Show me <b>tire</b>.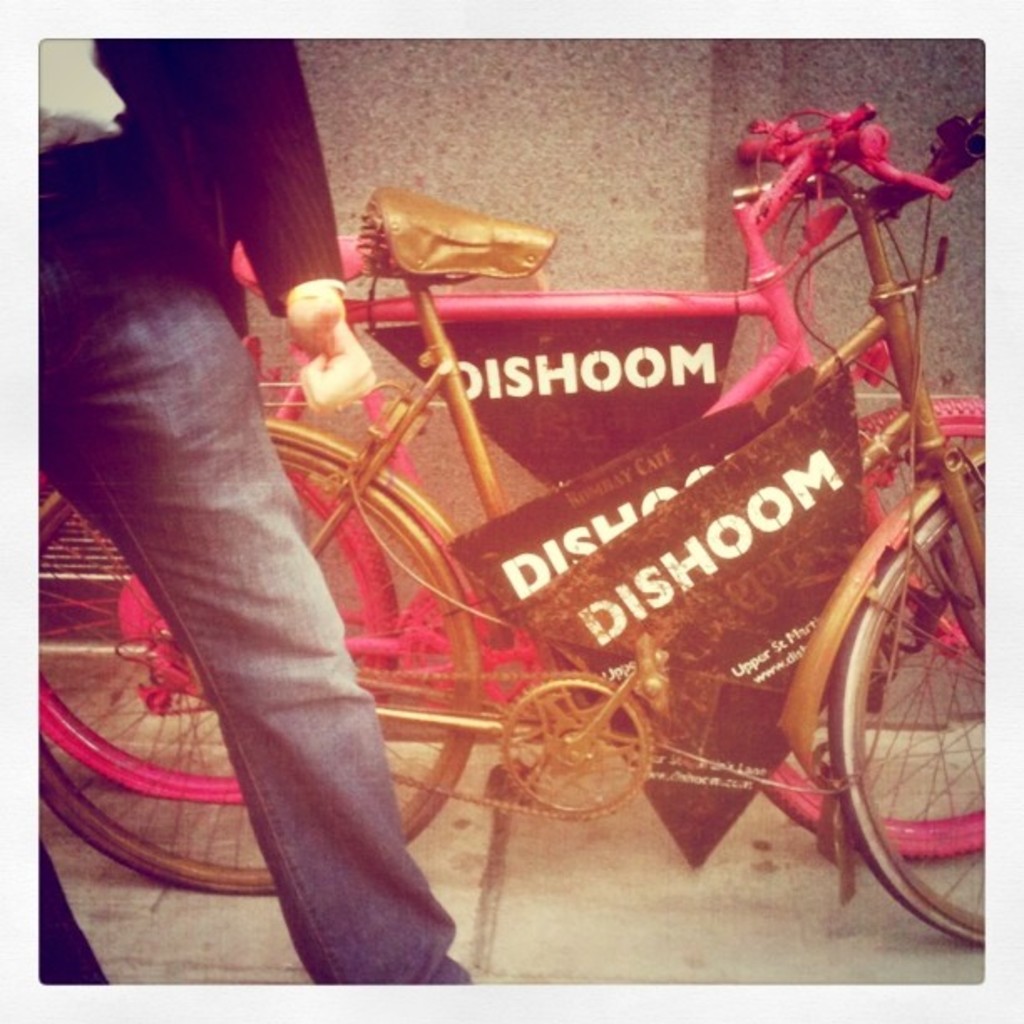
<b>tire</b> is here: [x1=35, y1=470, x2=397, y2=805].
